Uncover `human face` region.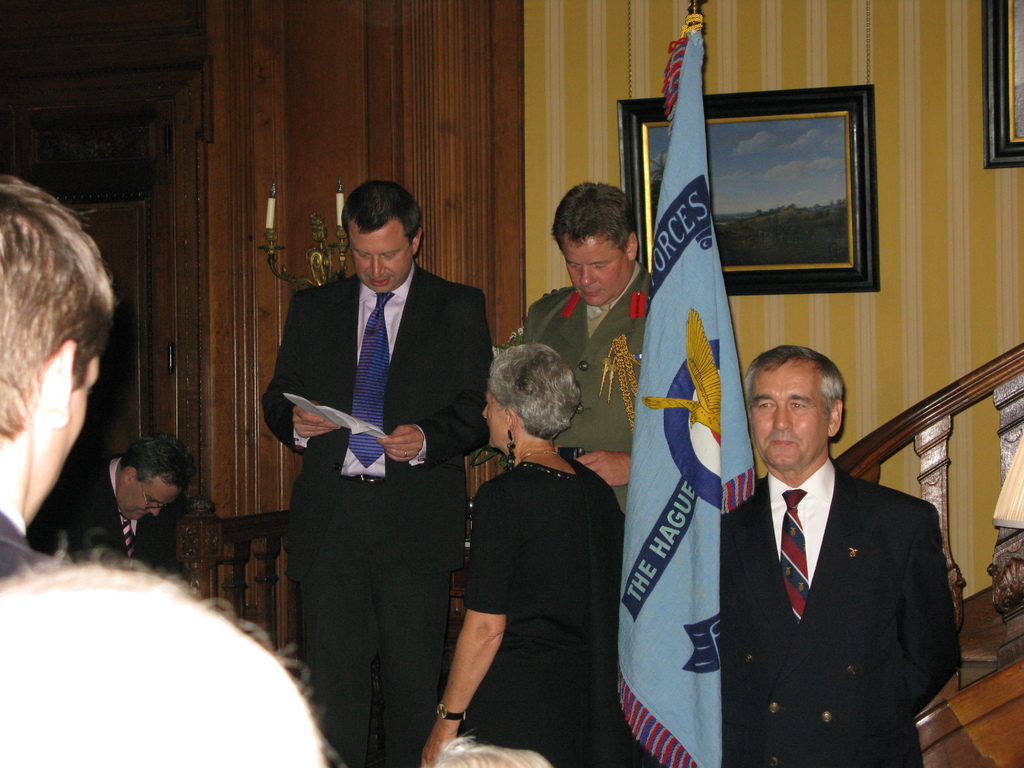
Uncovered: 748,376,826,465.
